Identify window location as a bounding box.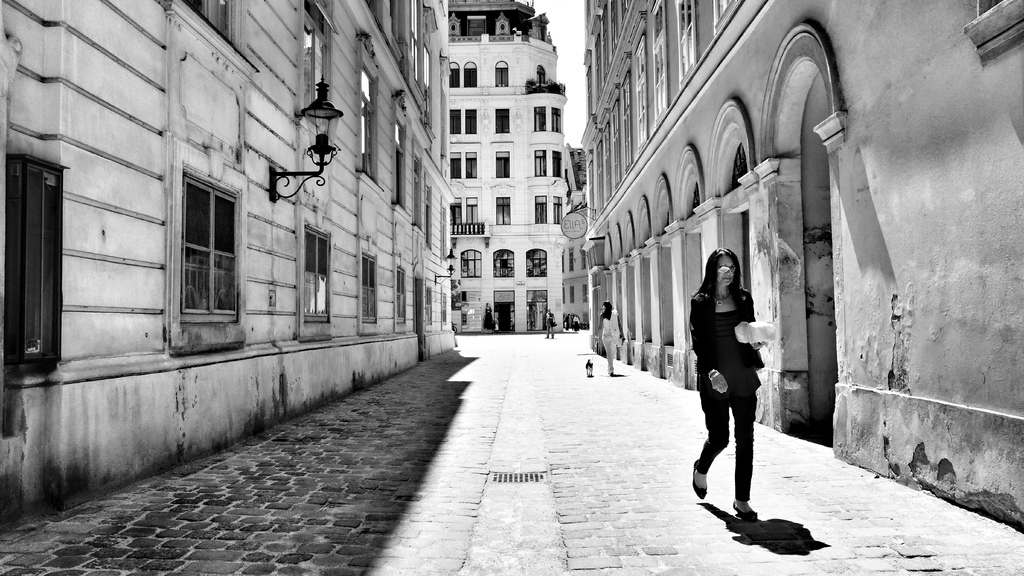
[358,65,380,191].
